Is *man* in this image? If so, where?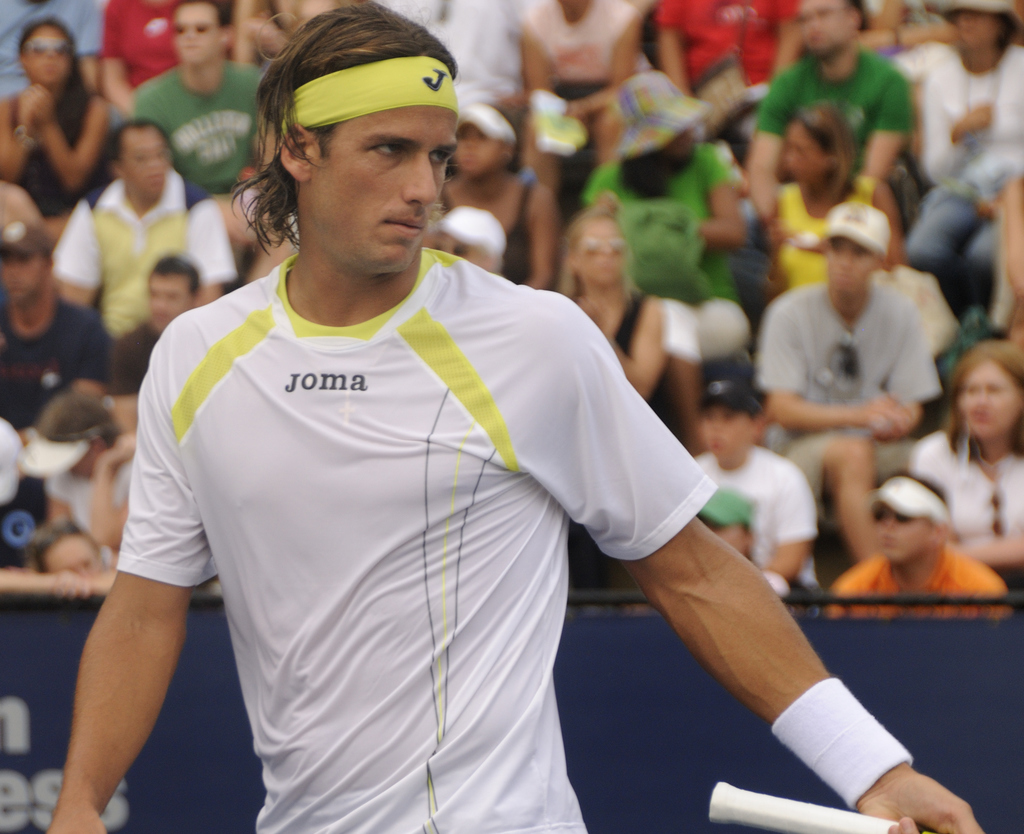
Yes, at 50/118/242/346.
